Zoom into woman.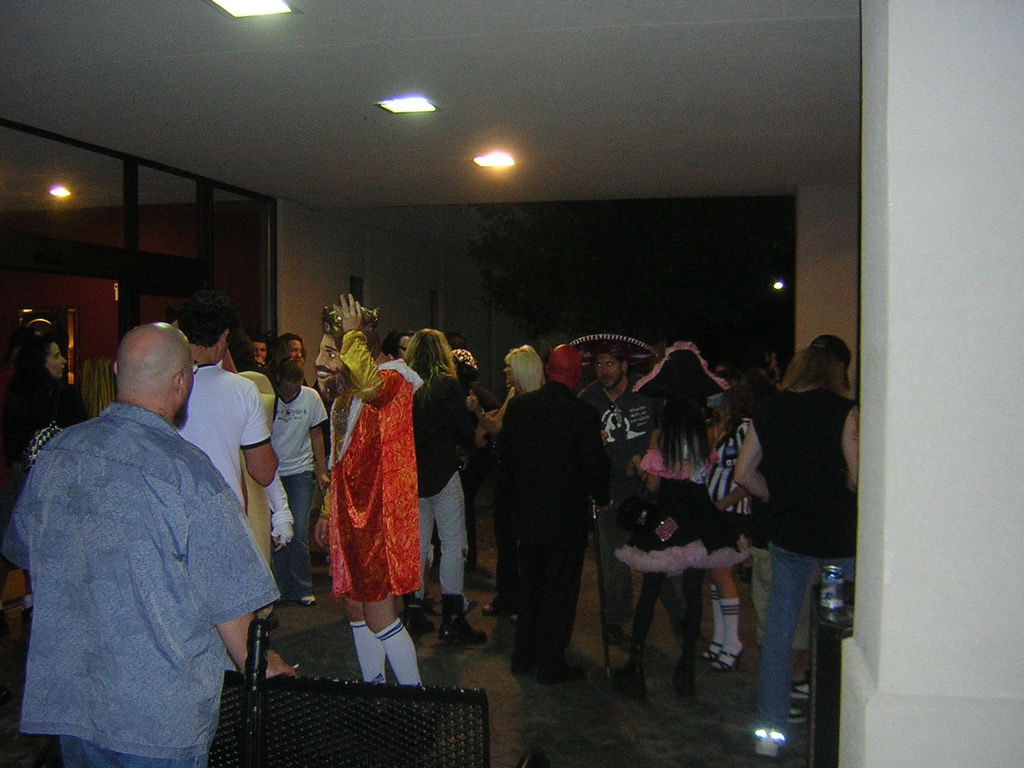
Zoom target: 0/335/89/611.
